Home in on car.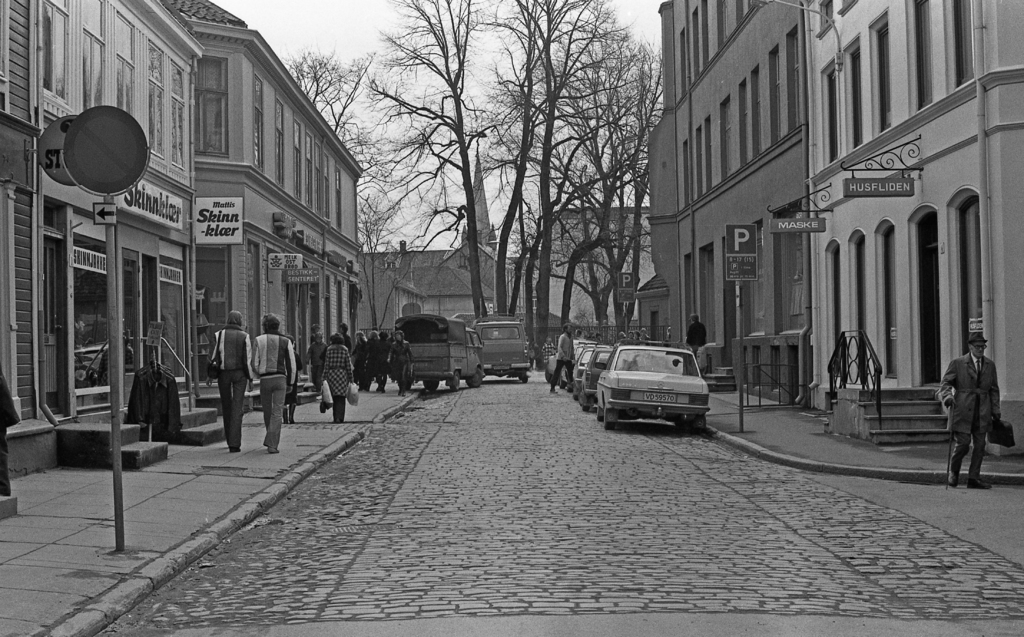
Homed in at bbox=(589, 339, 727, 436).
